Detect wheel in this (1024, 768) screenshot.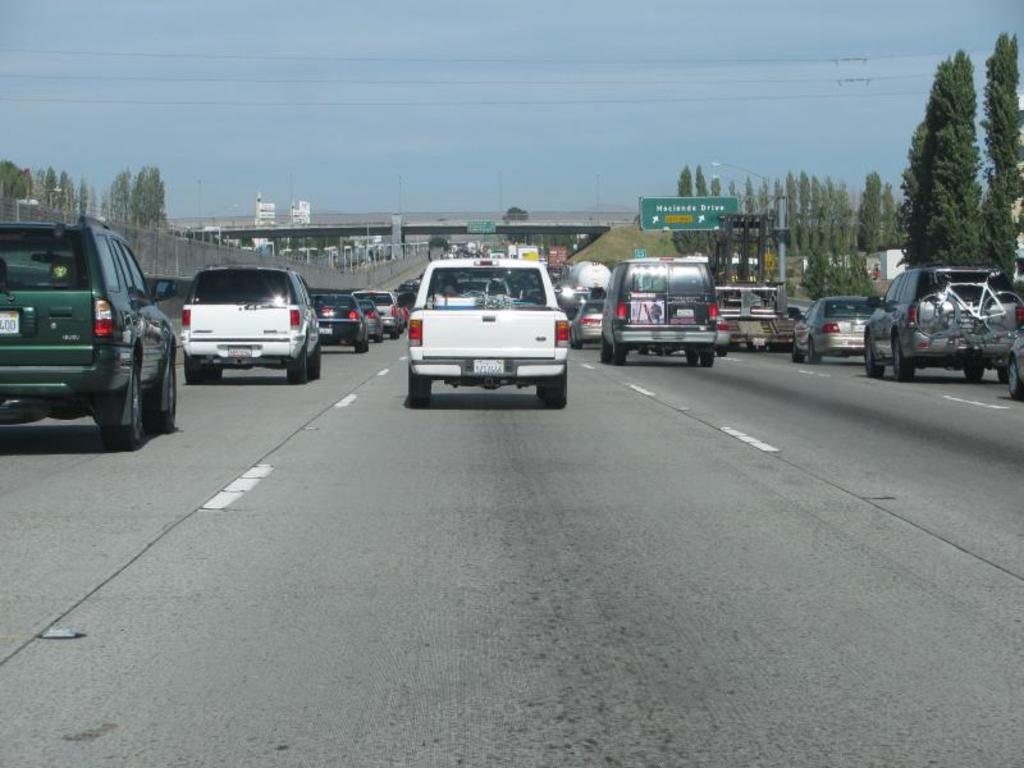
Detection: select_region(895, 339, 913, 372).
